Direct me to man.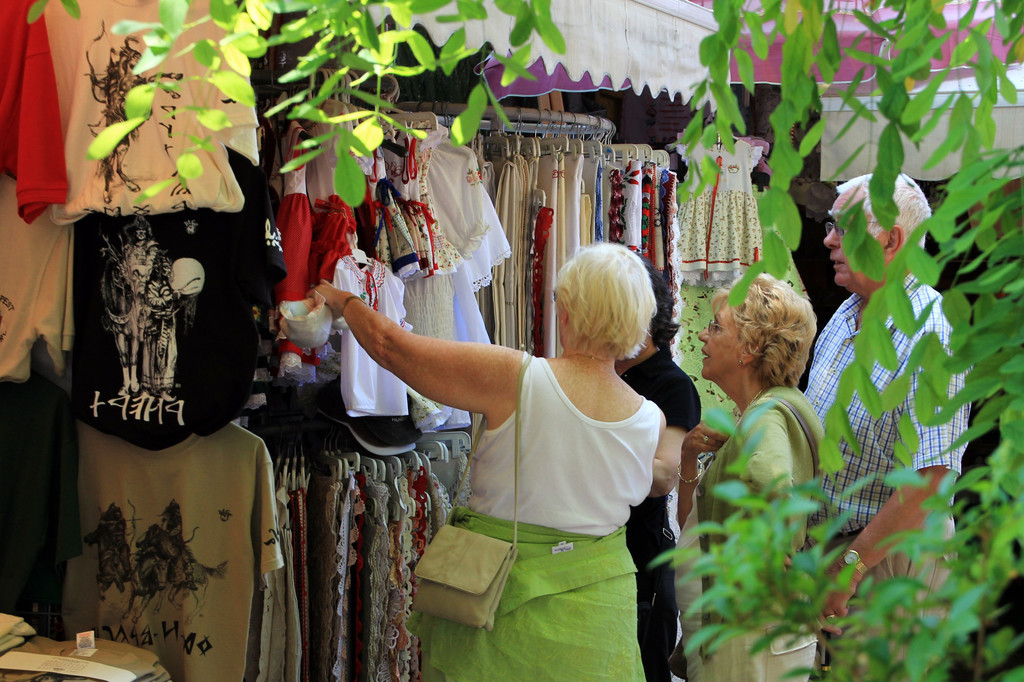
Direction: pyautogui.locateOnScreen(801, 171, 975, 681).
